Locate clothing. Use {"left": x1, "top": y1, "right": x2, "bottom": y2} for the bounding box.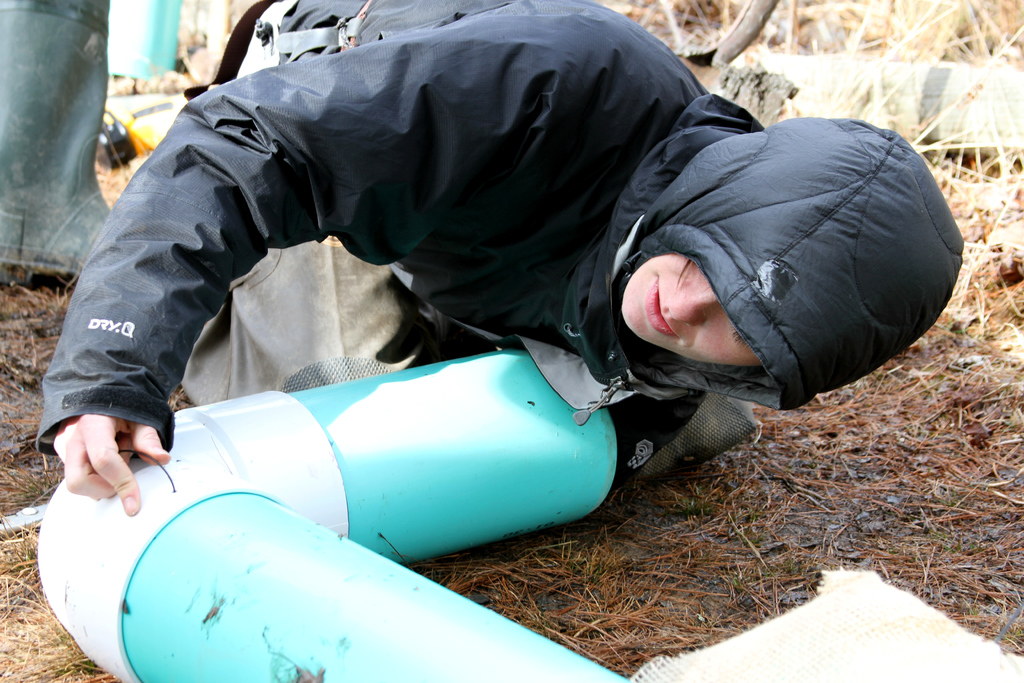
{"left": 29, "top": 0, "right": 964, "bottom": 507}.
